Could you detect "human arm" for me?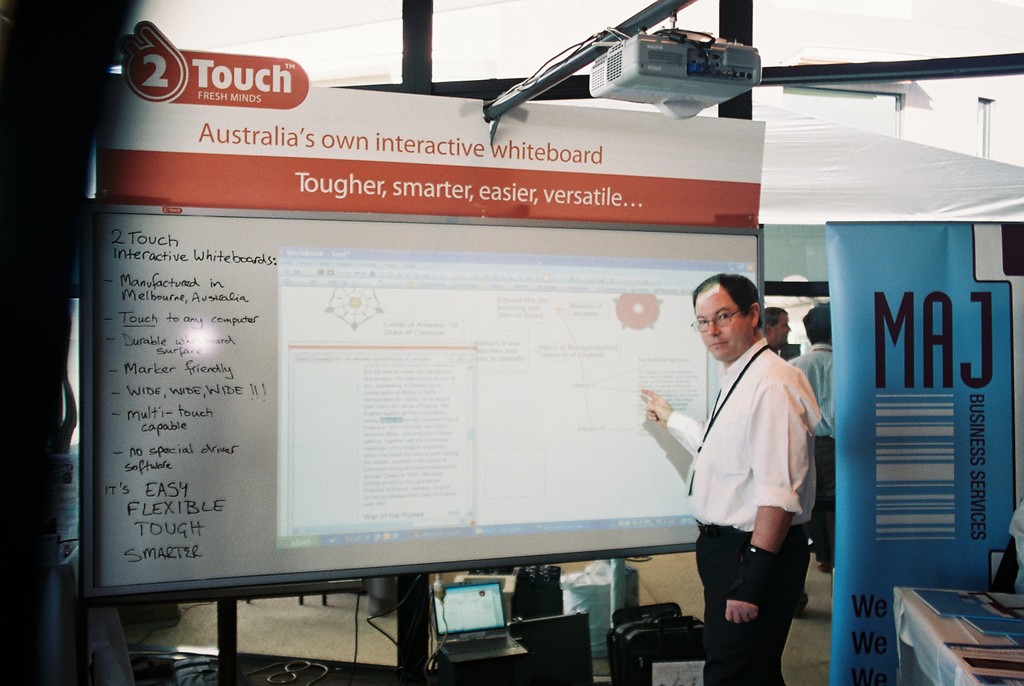
Detection result: (x1=627, y1=395, x2=710, y2=474).
